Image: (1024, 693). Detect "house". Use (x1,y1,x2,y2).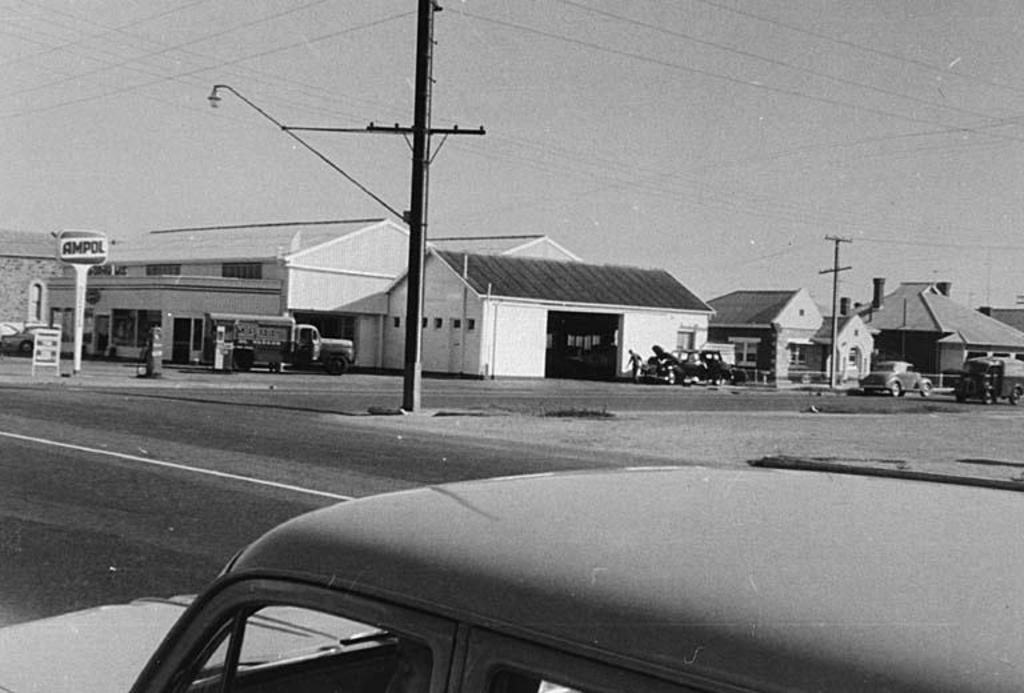
(709,287,836,386).
